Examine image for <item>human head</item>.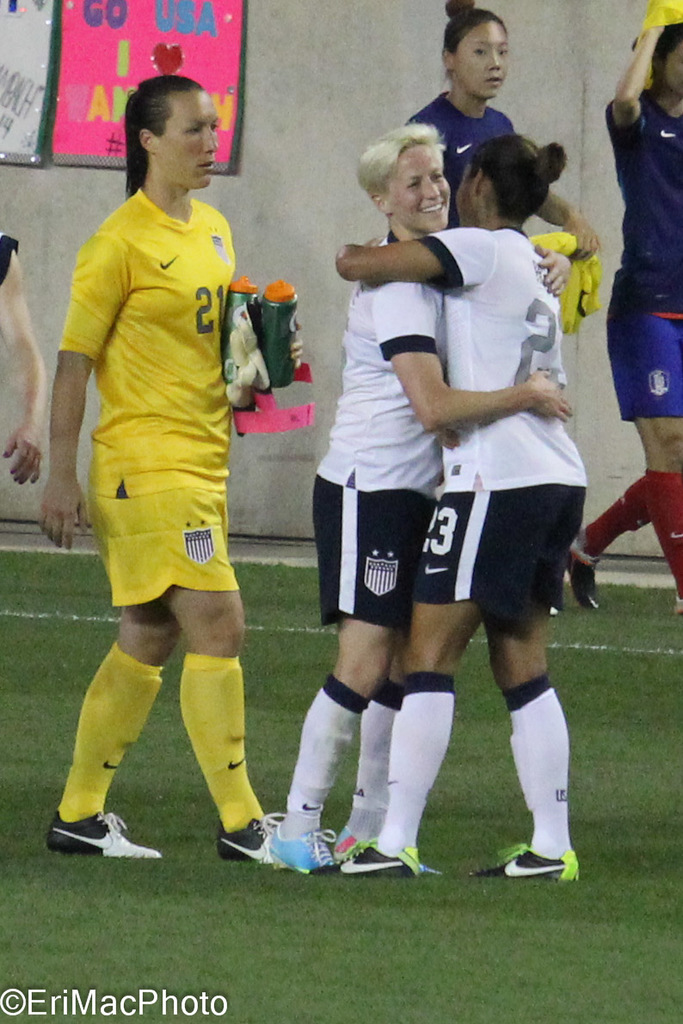
Examination result: bbox=[451, 132, 555, 223].
